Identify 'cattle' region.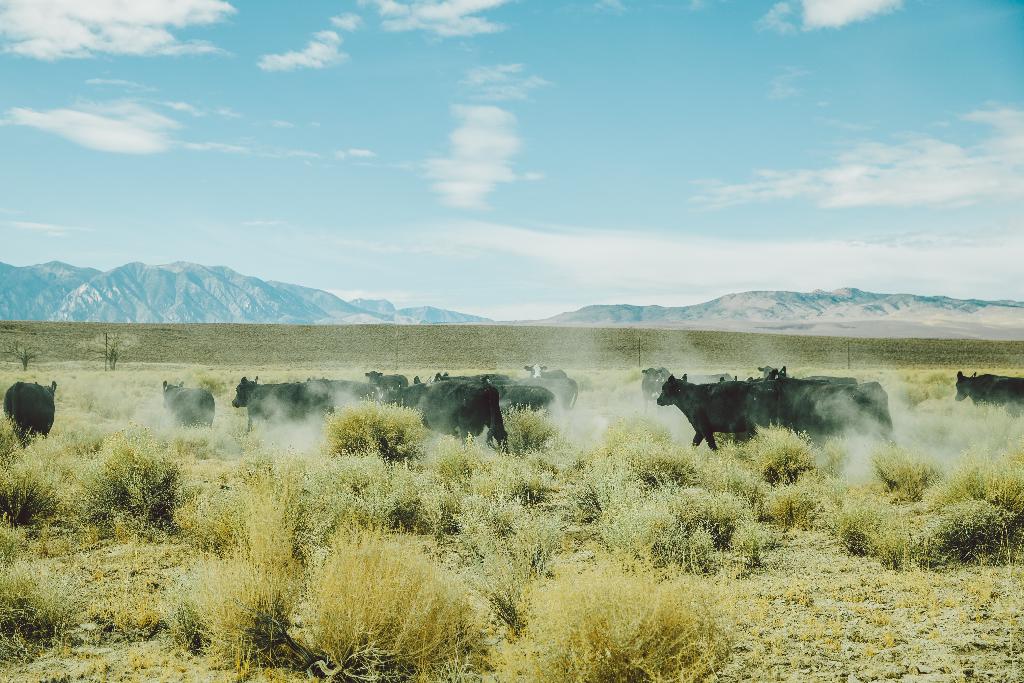
Region: pyautogui.locateOnScreen(655, 375, 784, 456).
